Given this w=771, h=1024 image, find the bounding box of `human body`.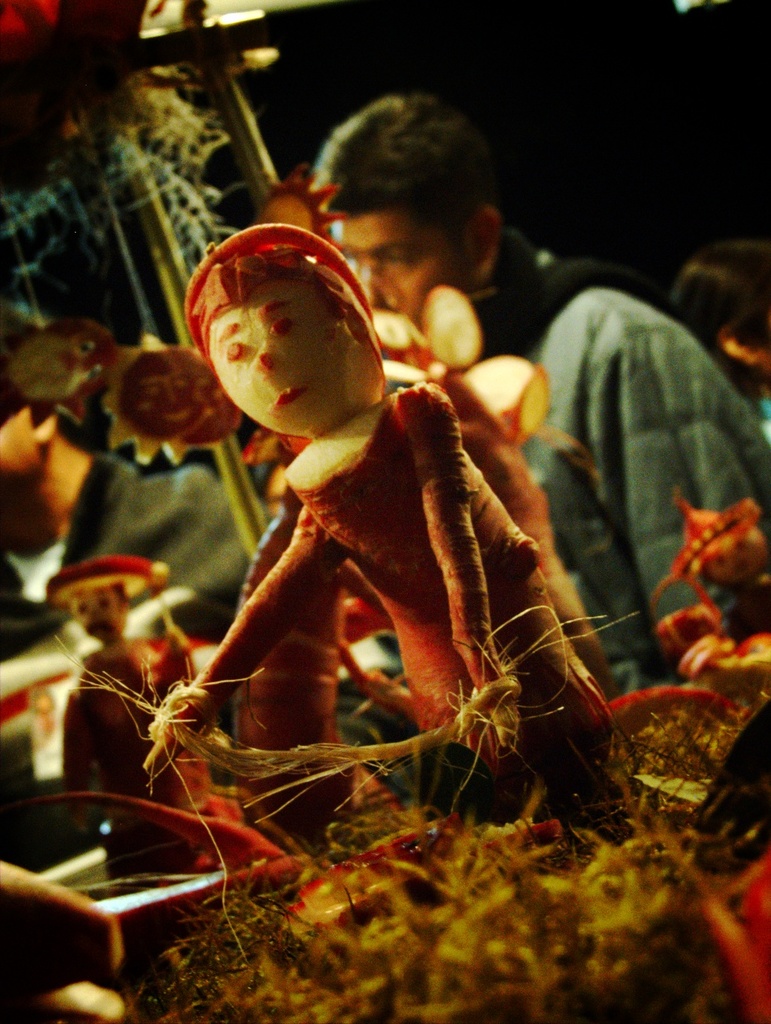
310, 99, 770, 696.
